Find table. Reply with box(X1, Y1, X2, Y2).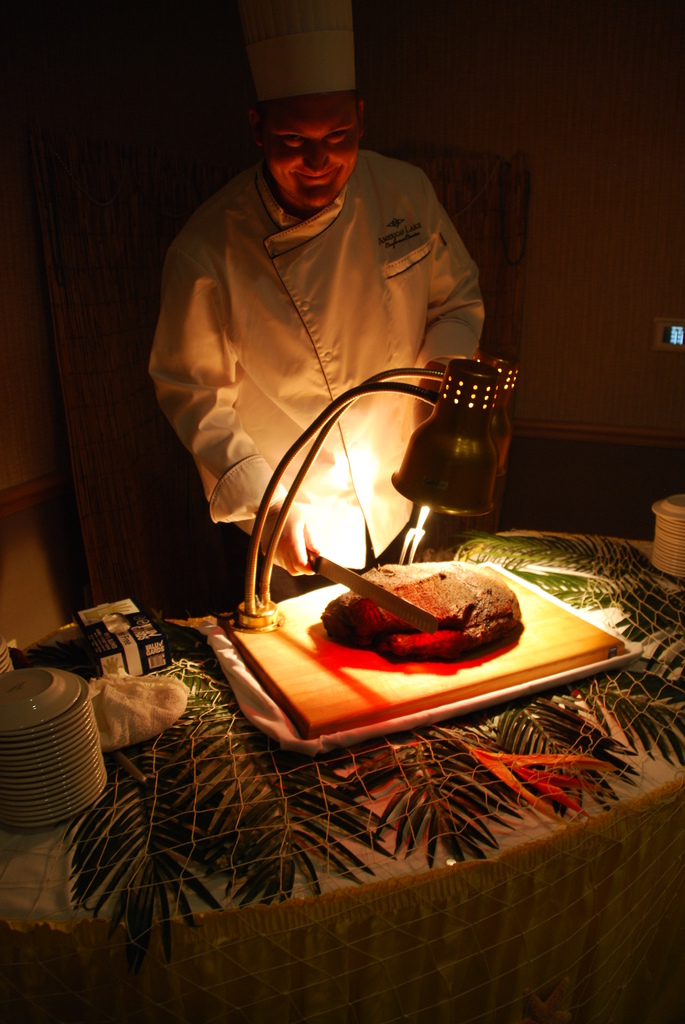
box(0, 538, 684, 1023).
